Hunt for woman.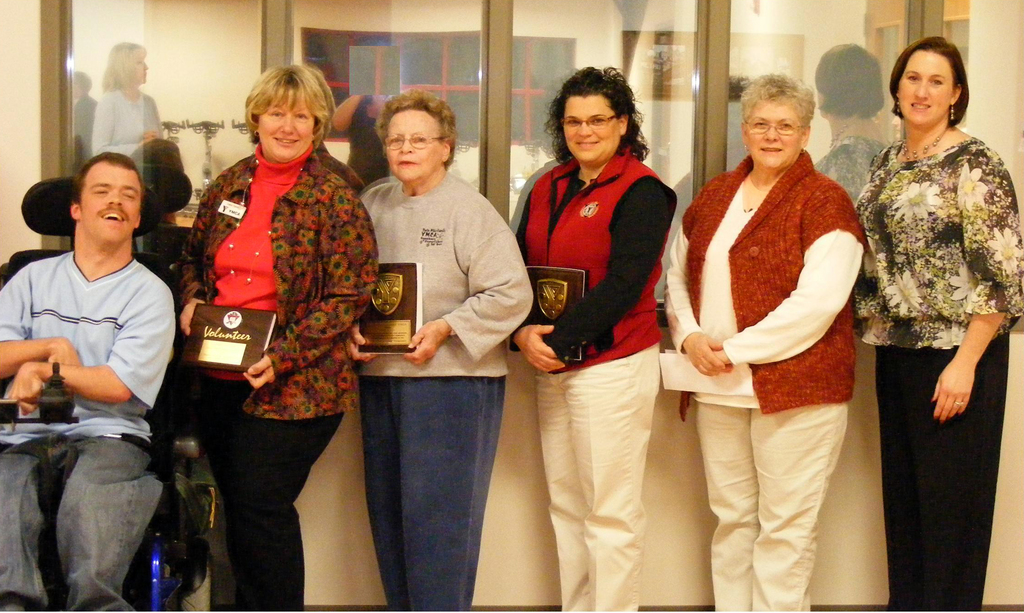
Hunted down at crop(657, 66, 870, 612).
